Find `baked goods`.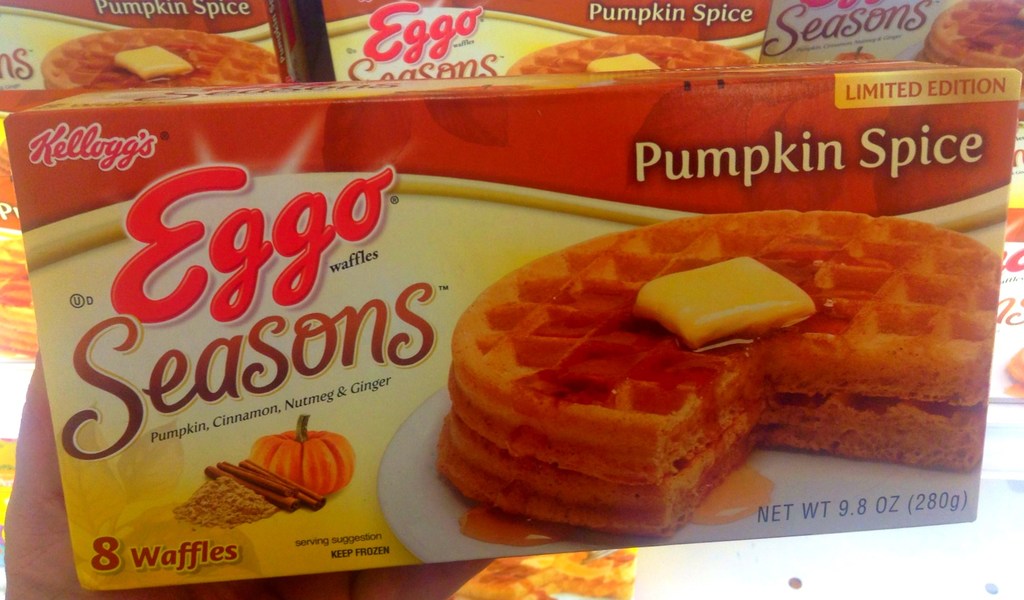
box(427, 204, 1008, 554).
